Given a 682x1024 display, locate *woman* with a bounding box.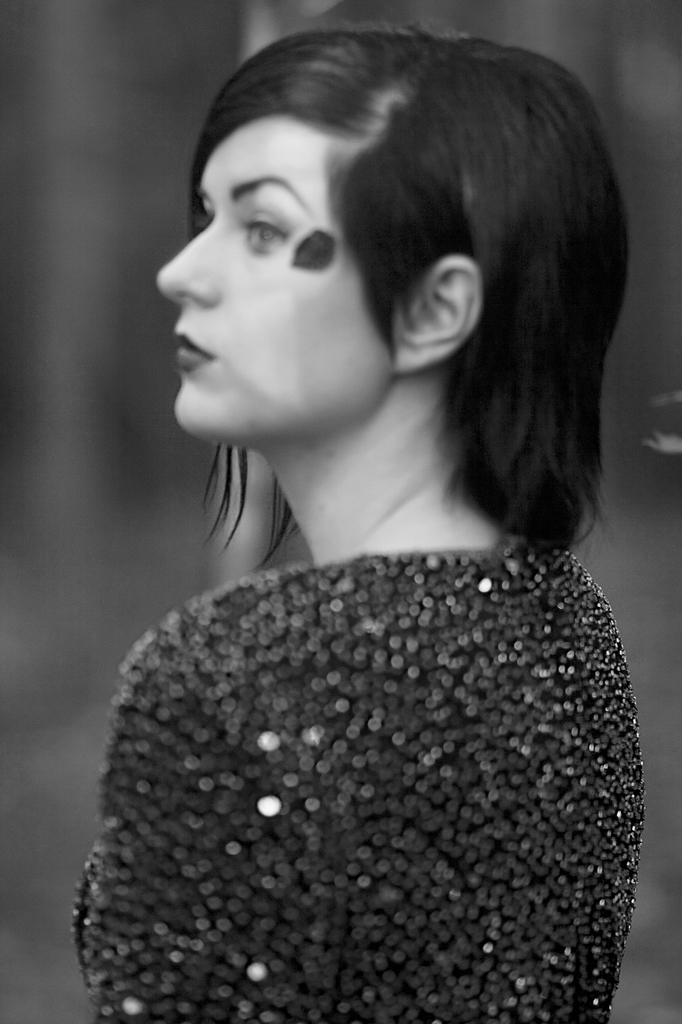
Located: [79,22,659,1023].
